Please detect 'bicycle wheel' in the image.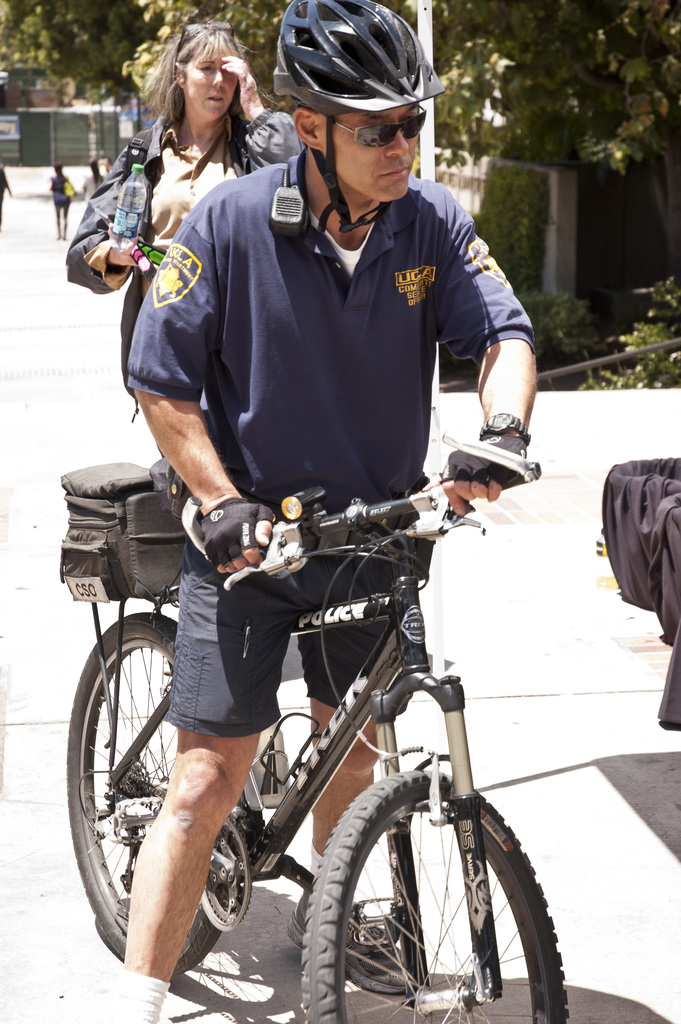
x1=64, y1=608, x2=253, y2=958.
